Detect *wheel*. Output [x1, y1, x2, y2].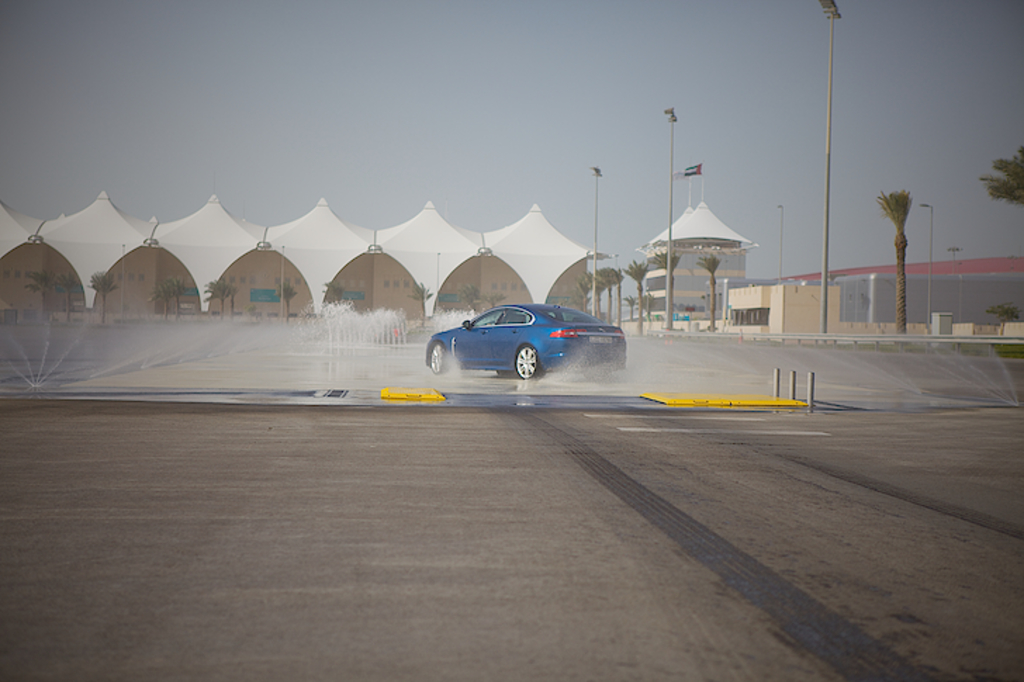
[430, 345, 452, 375].
